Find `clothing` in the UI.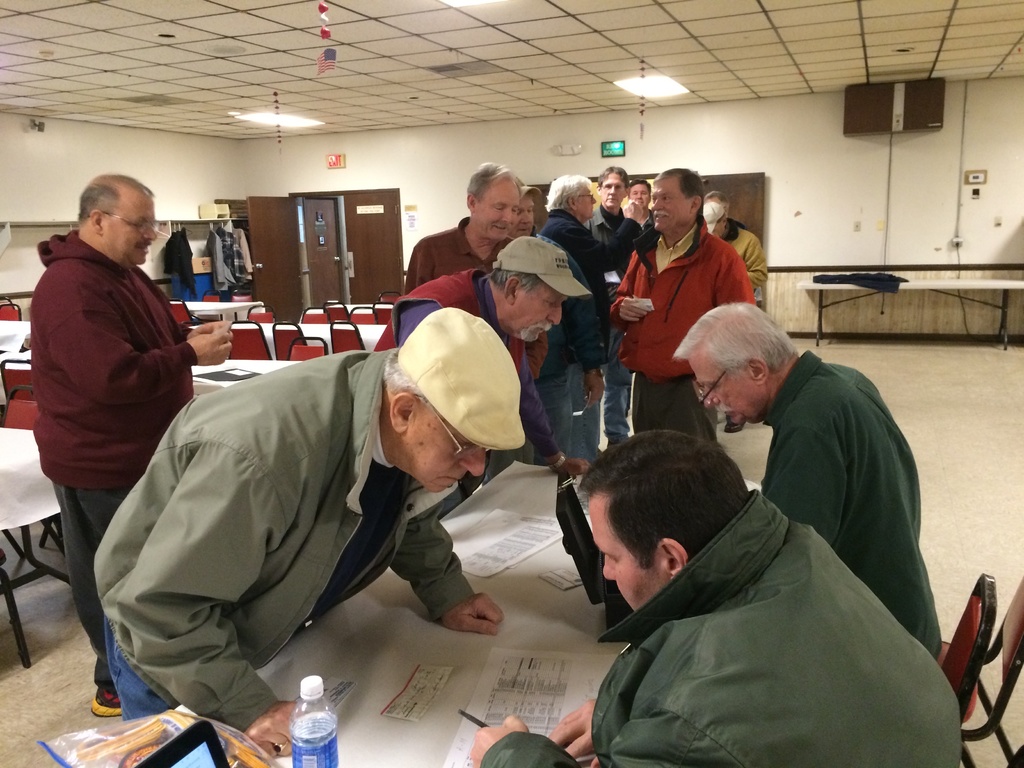
UI element at Rect(482, 487, 962, 767).
